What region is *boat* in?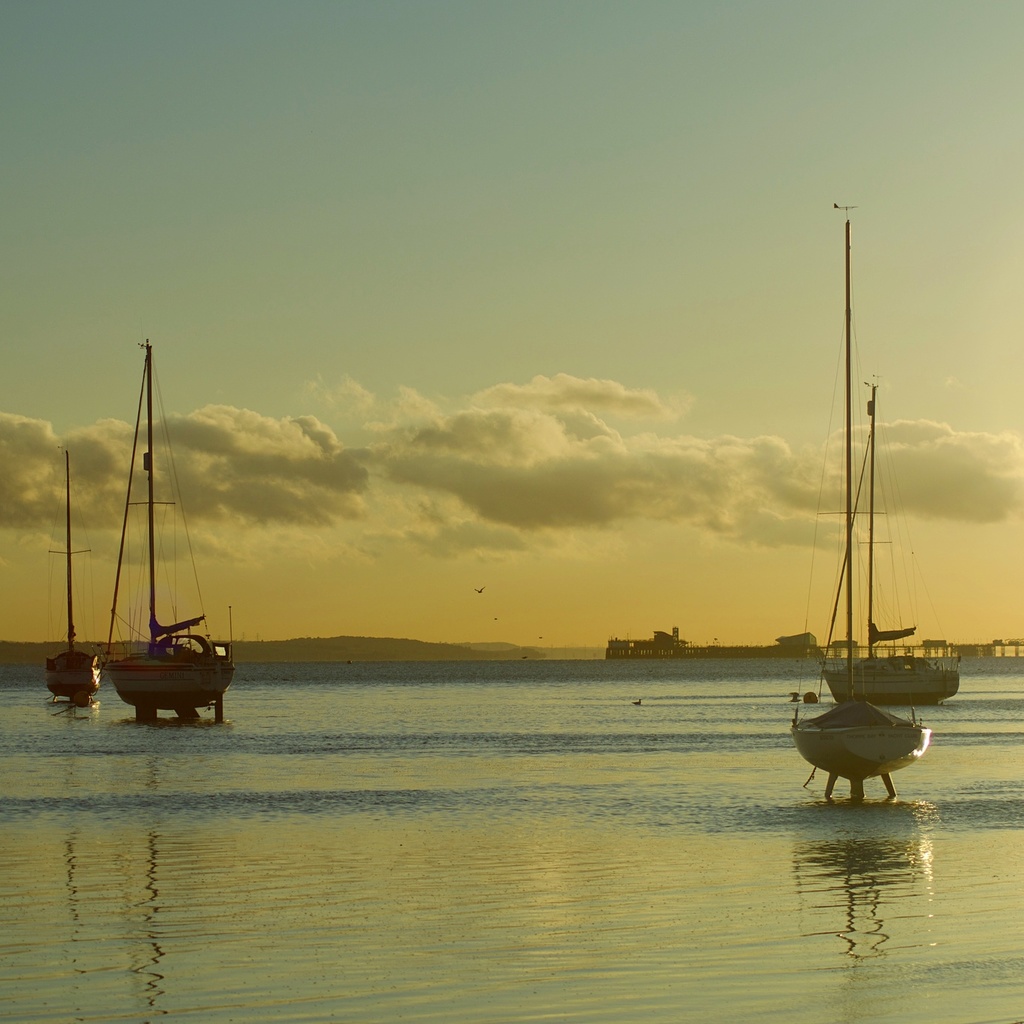
detection(42, 457, 95, 701).
